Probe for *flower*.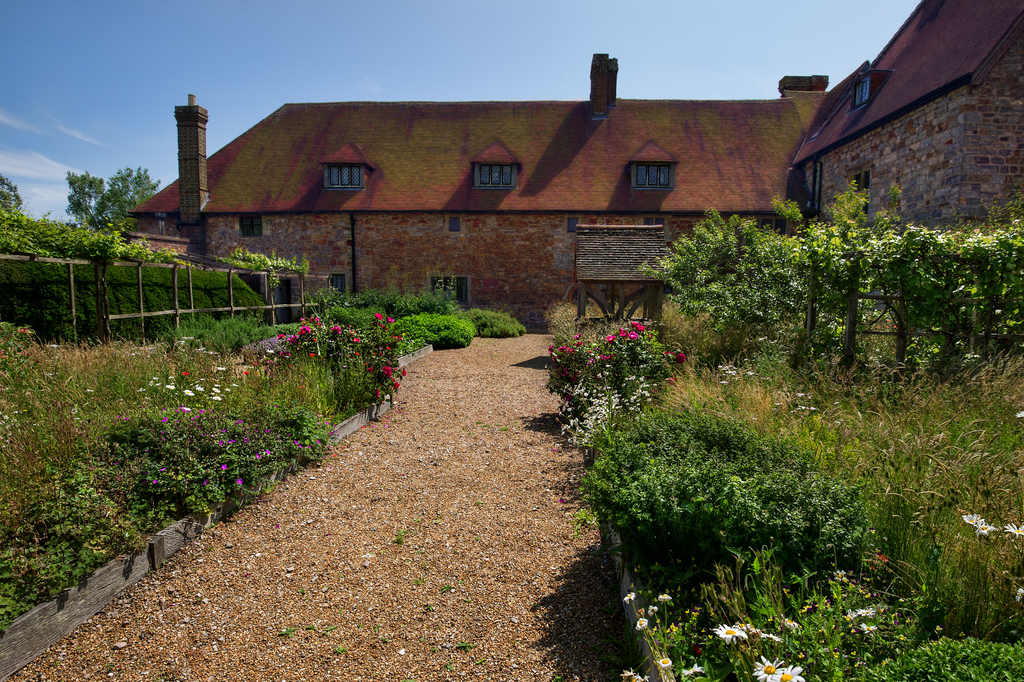
Probe result: bbox=[216, 439, 224, 448].
